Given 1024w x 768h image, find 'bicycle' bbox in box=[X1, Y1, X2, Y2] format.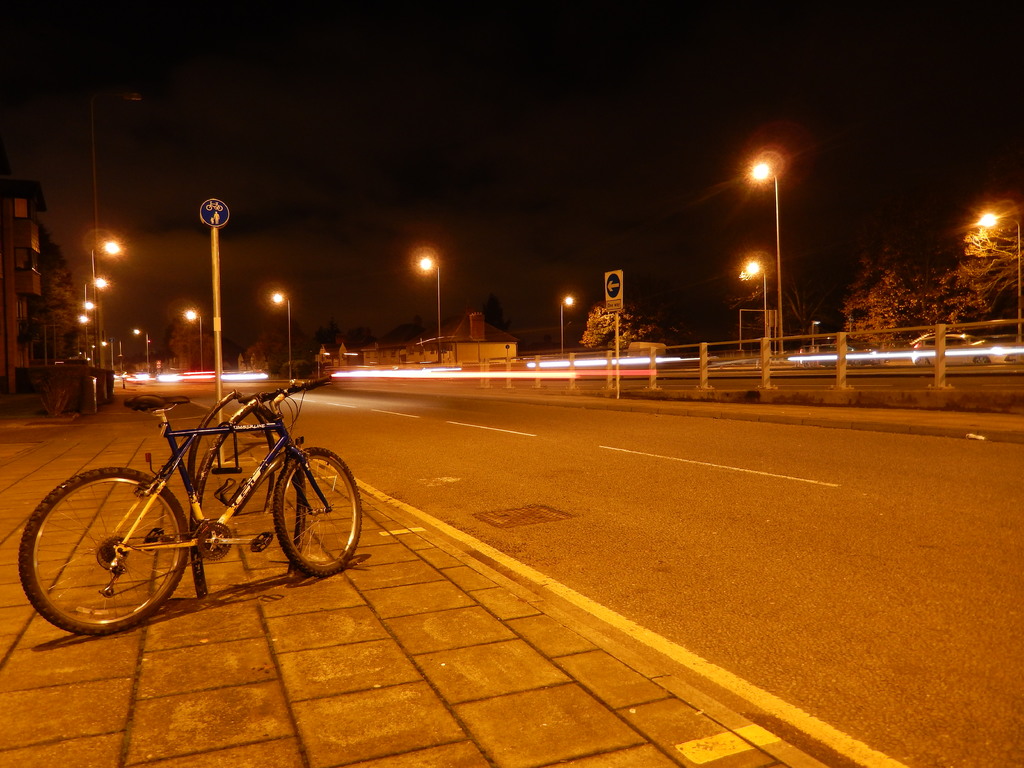
box=[20, 397, 358, 638].
